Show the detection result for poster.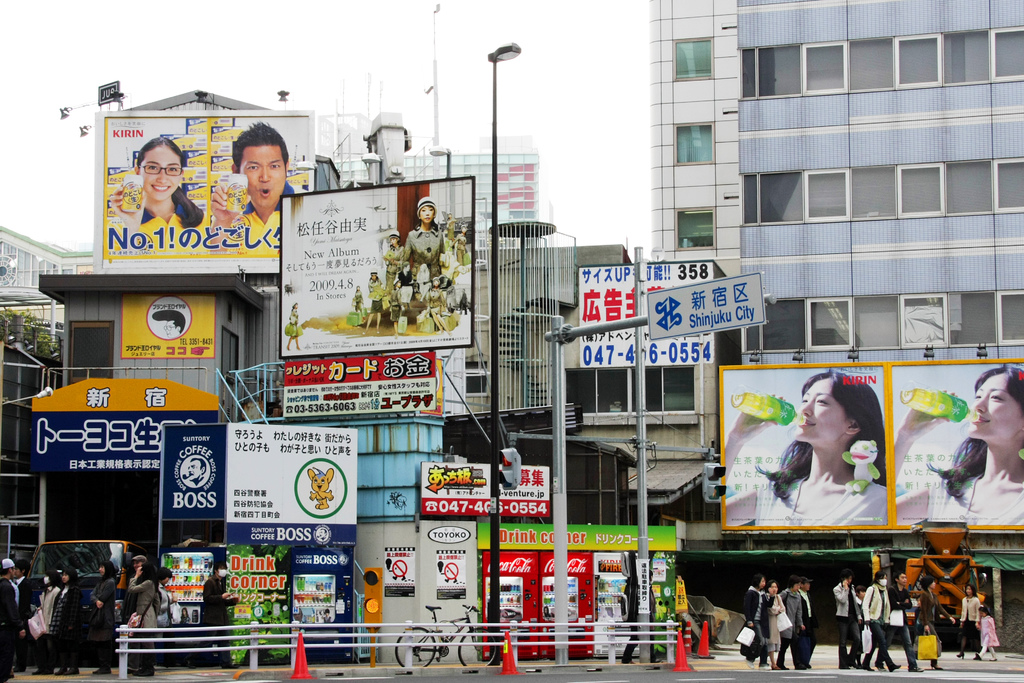
<box>886,366,1023,518</box>.
